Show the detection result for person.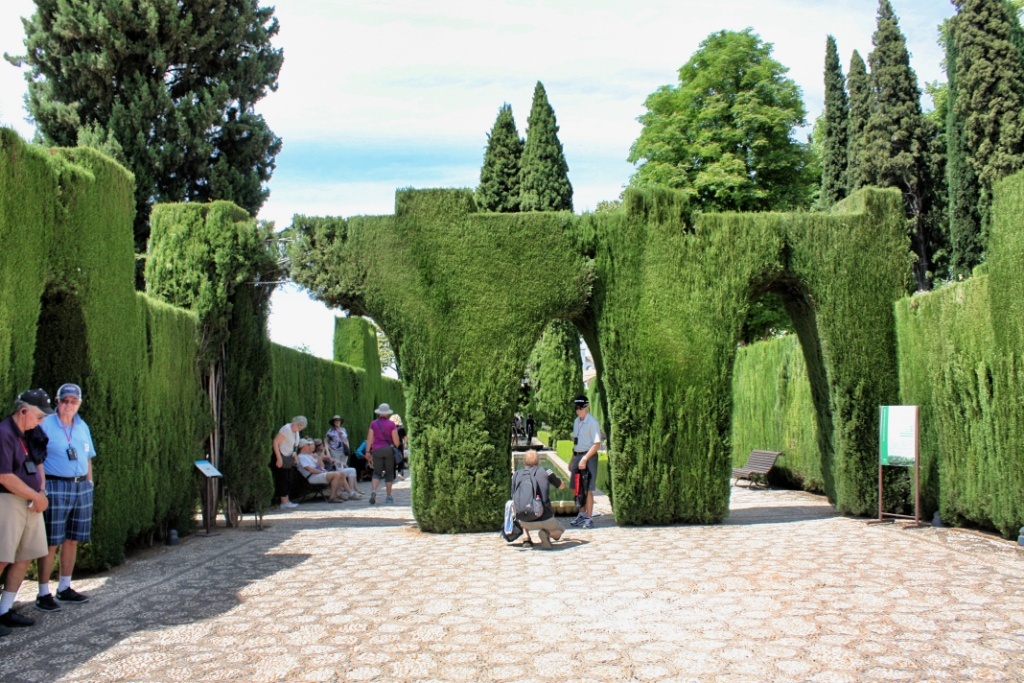
rect(25, 371, 90, 599).
